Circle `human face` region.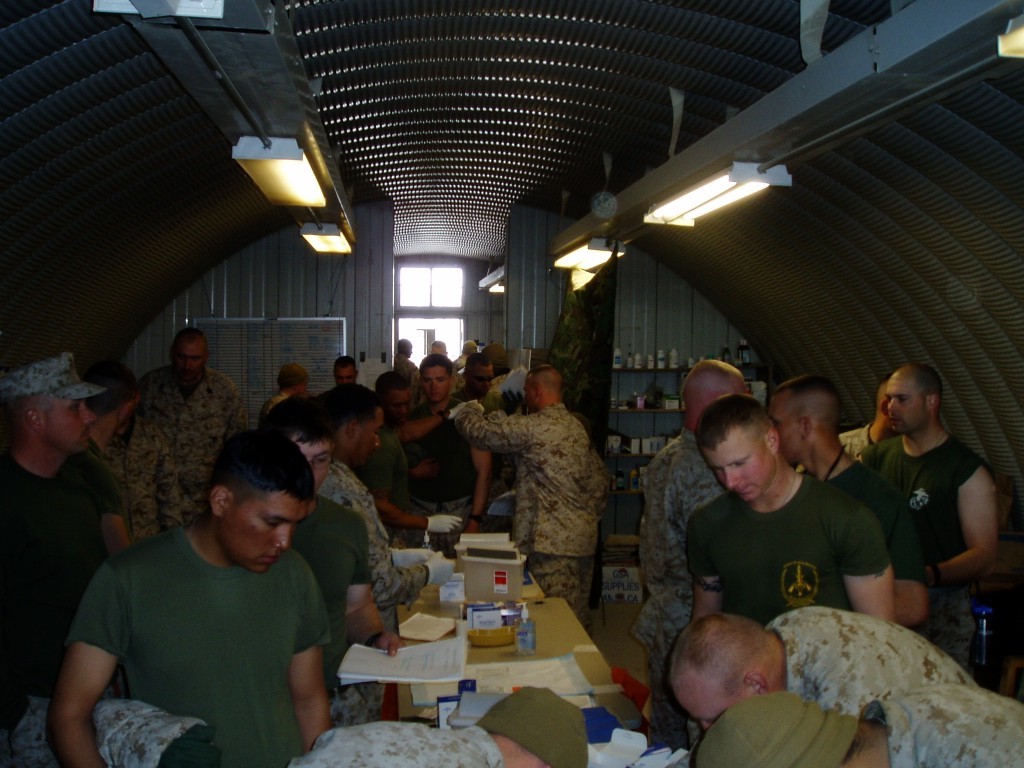
Region: (172, 336, 207, 377).
